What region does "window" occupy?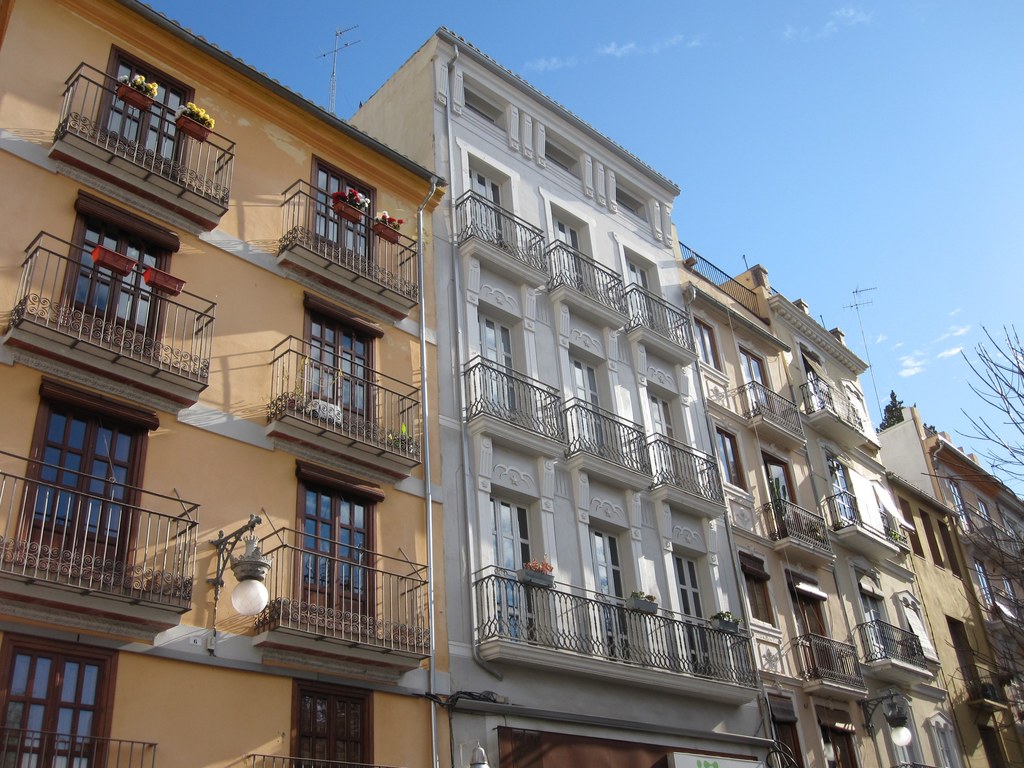
(674, 555, 716, 679).
